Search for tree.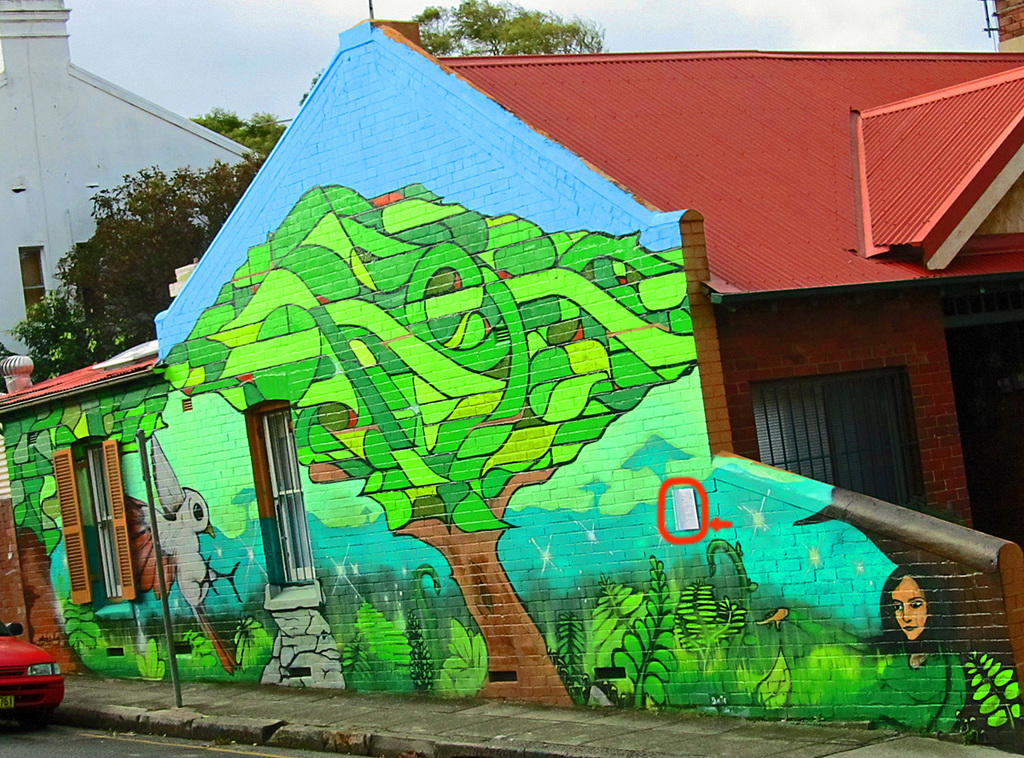
Found at (x1=73, y1=161, x2=256, y2=311).
